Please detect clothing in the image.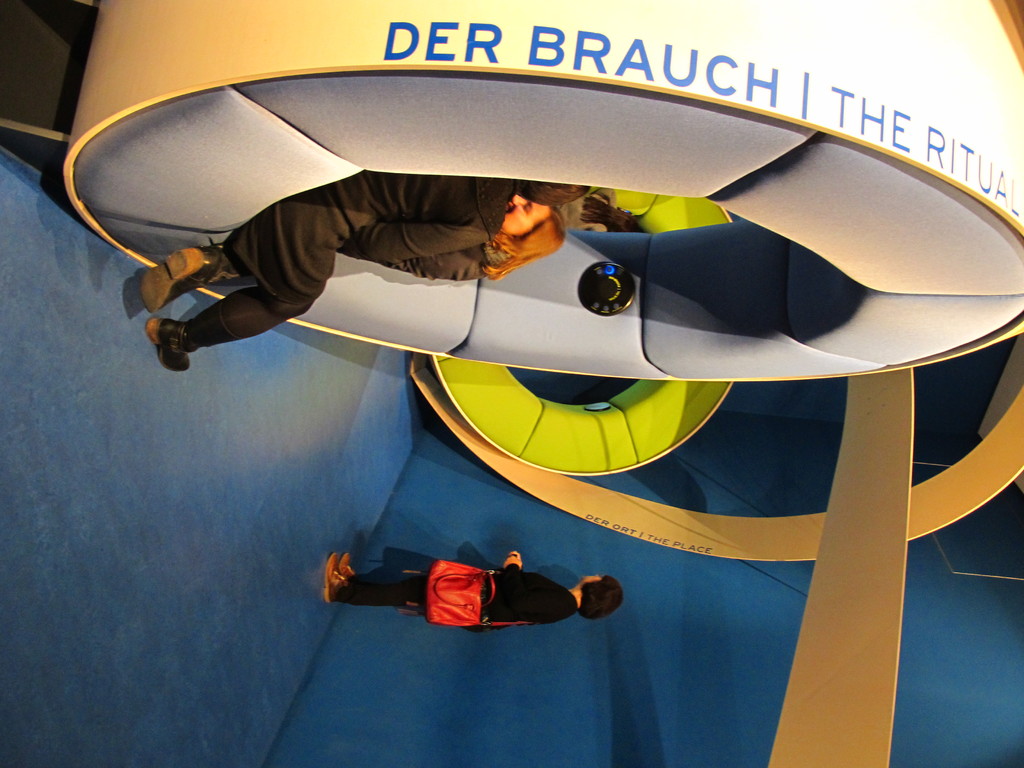
(174, 184, 506, 353).
